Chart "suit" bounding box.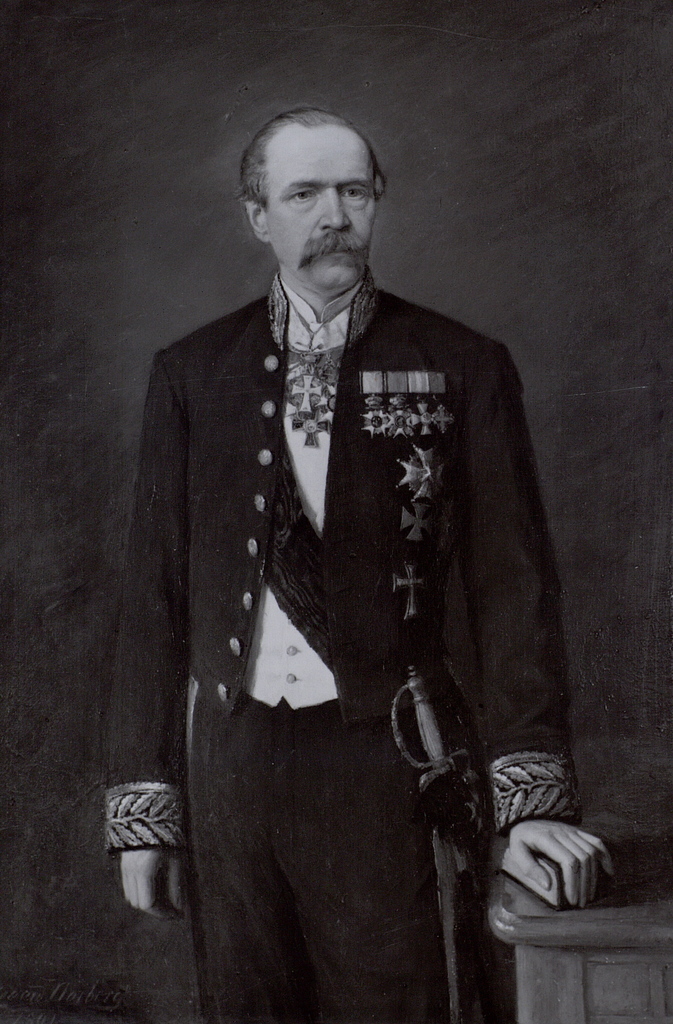
Charted: box=[110, 273, 575, 1023].
